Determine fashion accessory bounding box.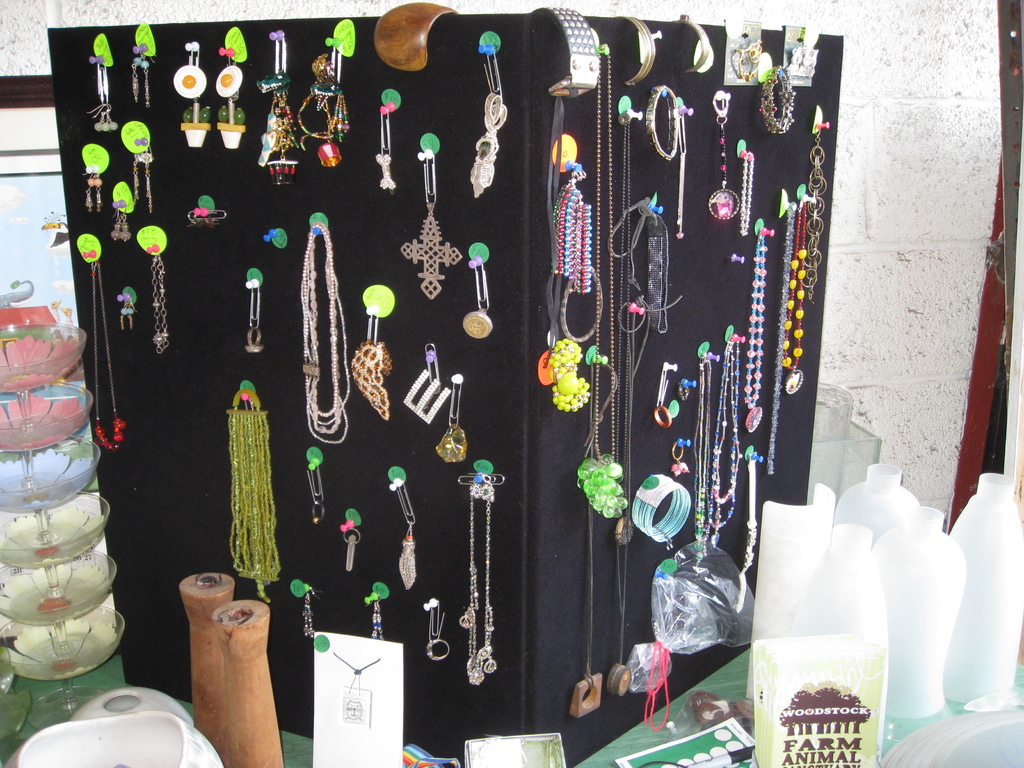
Determined: <region>113, 202, 129, 236</region>.
